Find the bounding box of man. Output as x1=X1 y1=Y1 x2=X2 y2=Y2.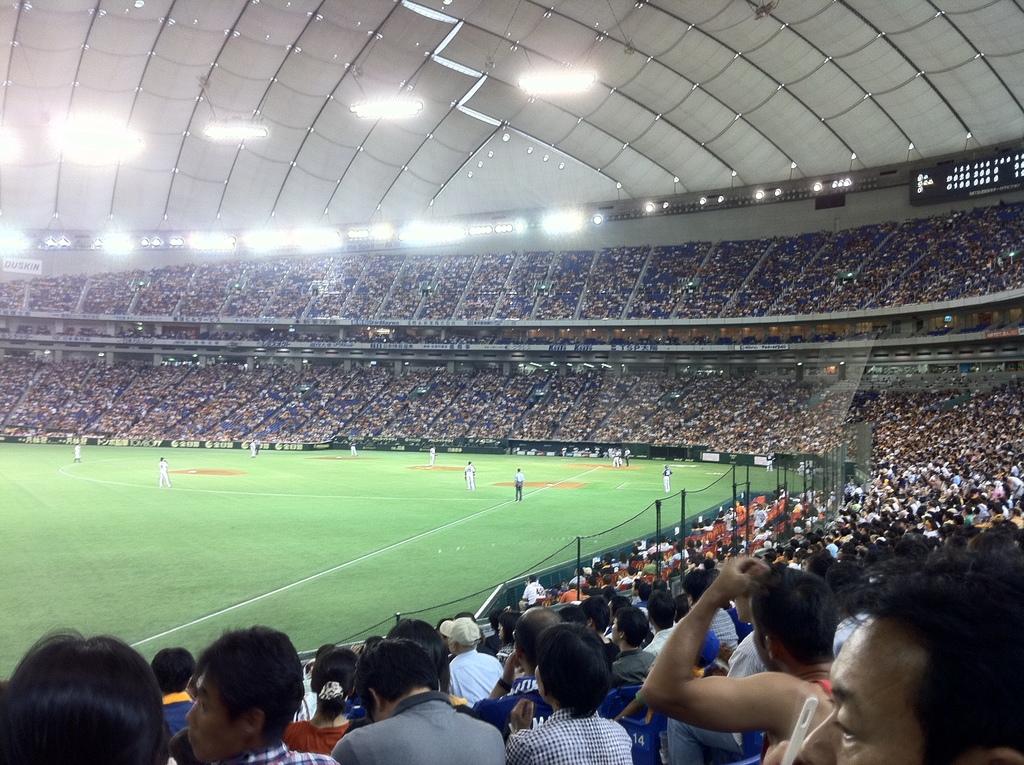
x1=664 y1=463 x2=675 y2=492.
